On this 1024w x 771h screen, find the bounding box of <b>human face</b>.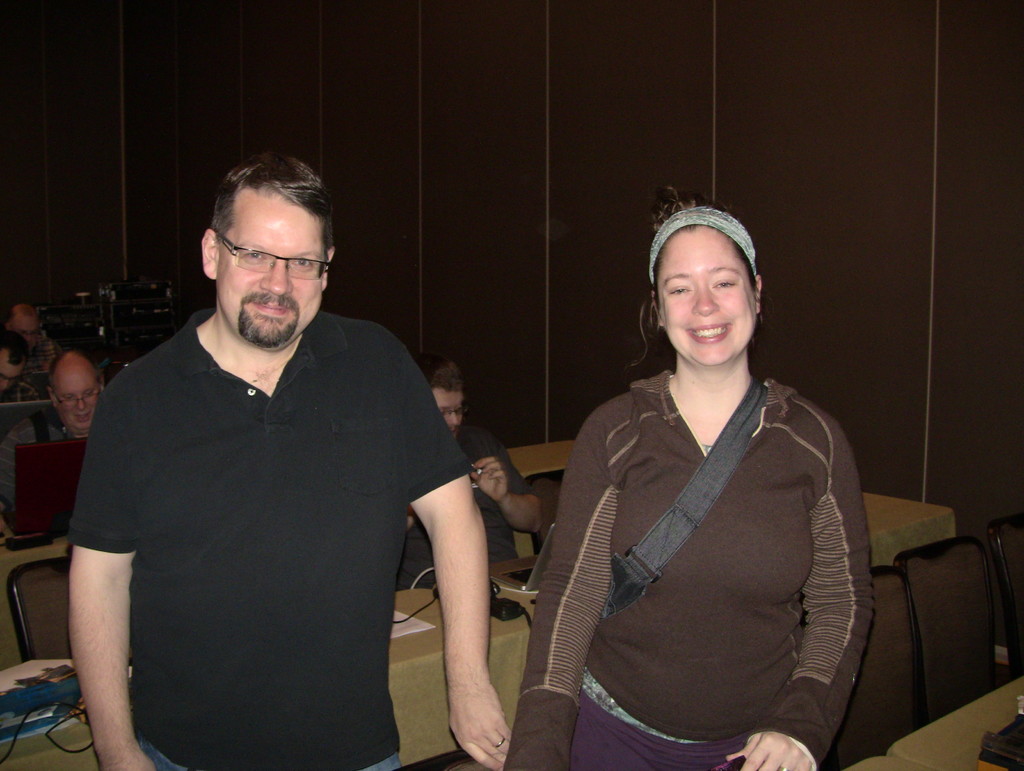
Bounding box: region(218, 198, 335, 348).
